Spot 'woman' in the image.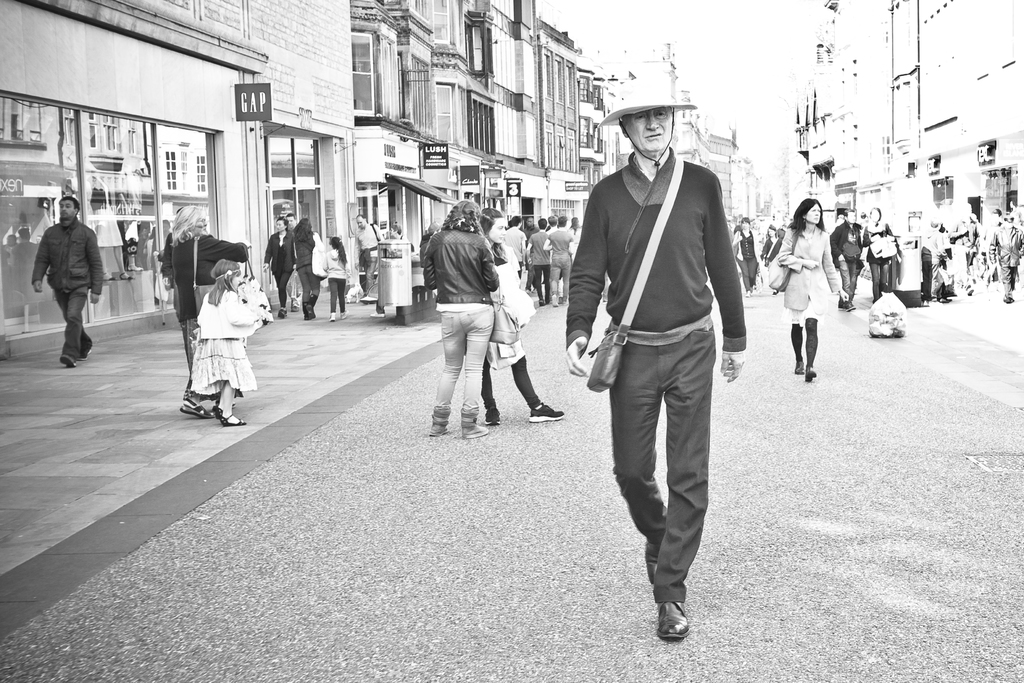
'woman' found at crop(781, 201, 851, 402).
